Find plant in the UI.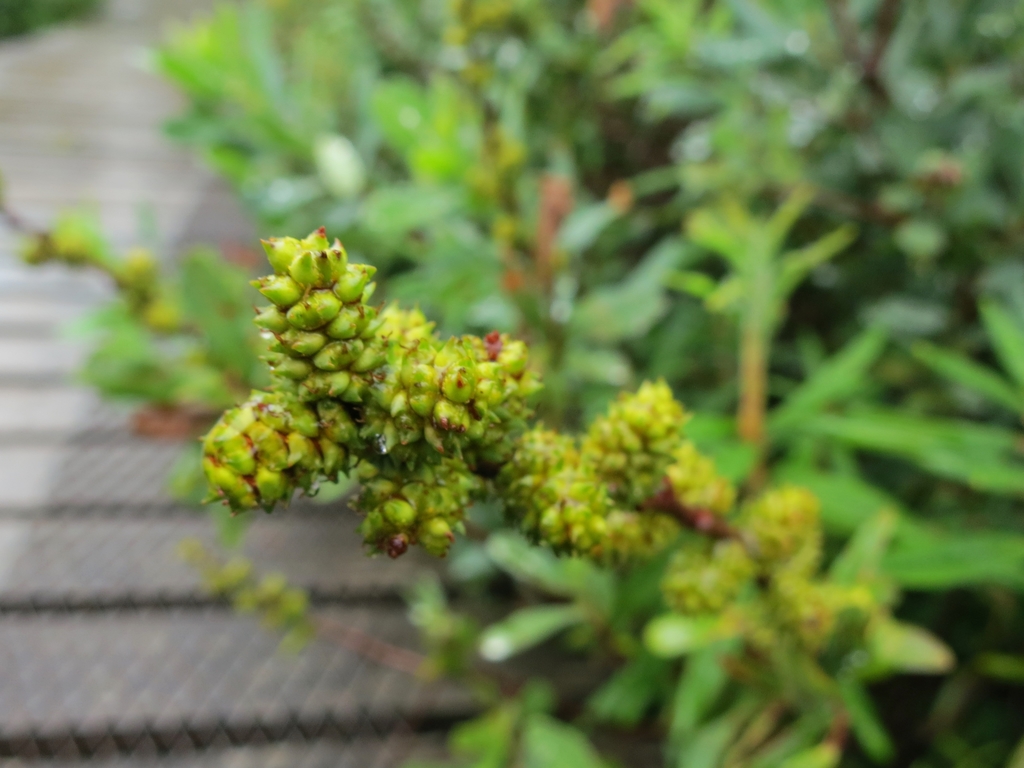
UI element at {"x1": 196, "y1": 217, "x2": 928, "y2": 758}.
